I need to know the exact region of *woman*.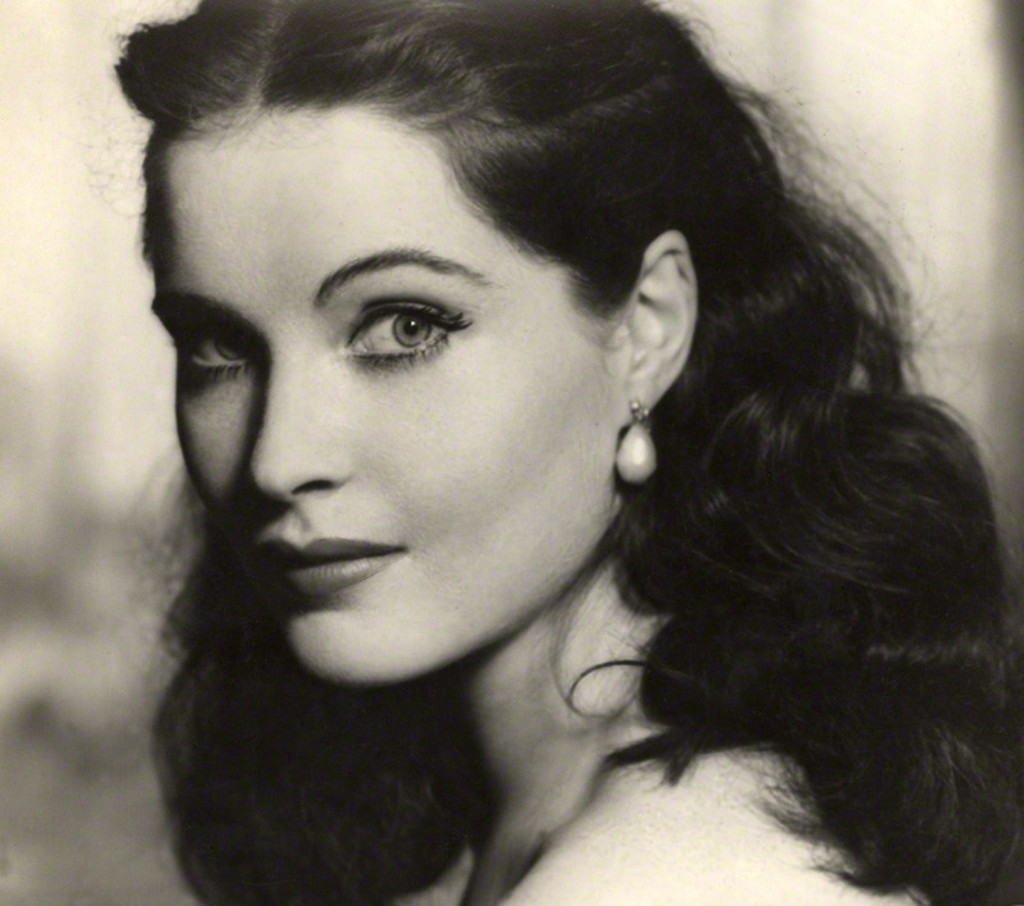
Region: [59, 0, 945, 905].
